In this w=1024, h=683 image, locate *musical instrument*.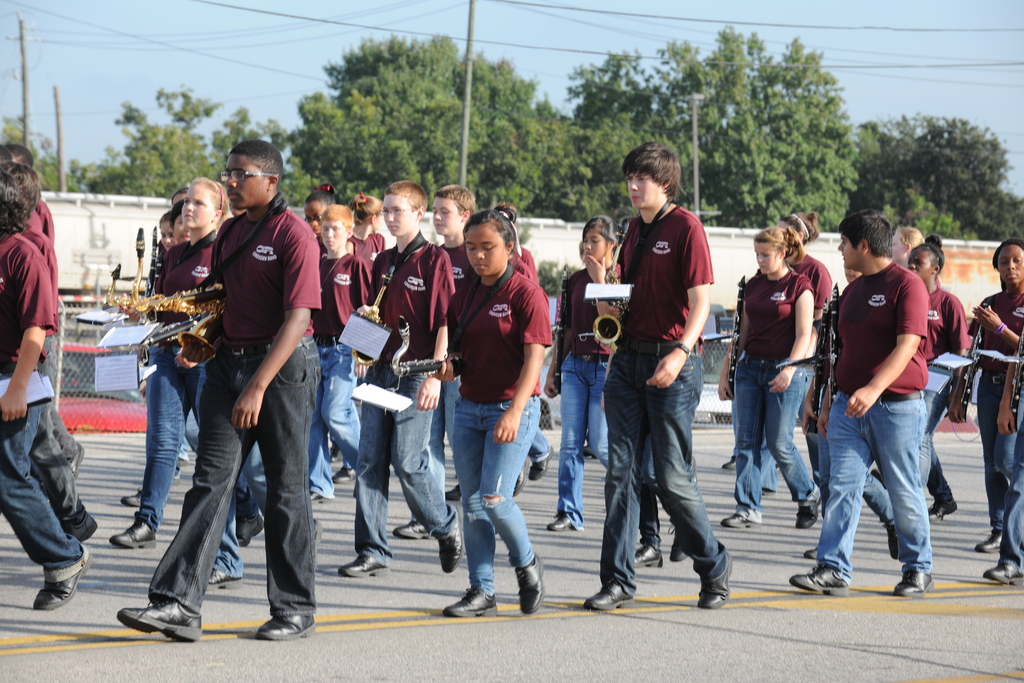
Bounding box: BBox(808, 300, 829, 434).
